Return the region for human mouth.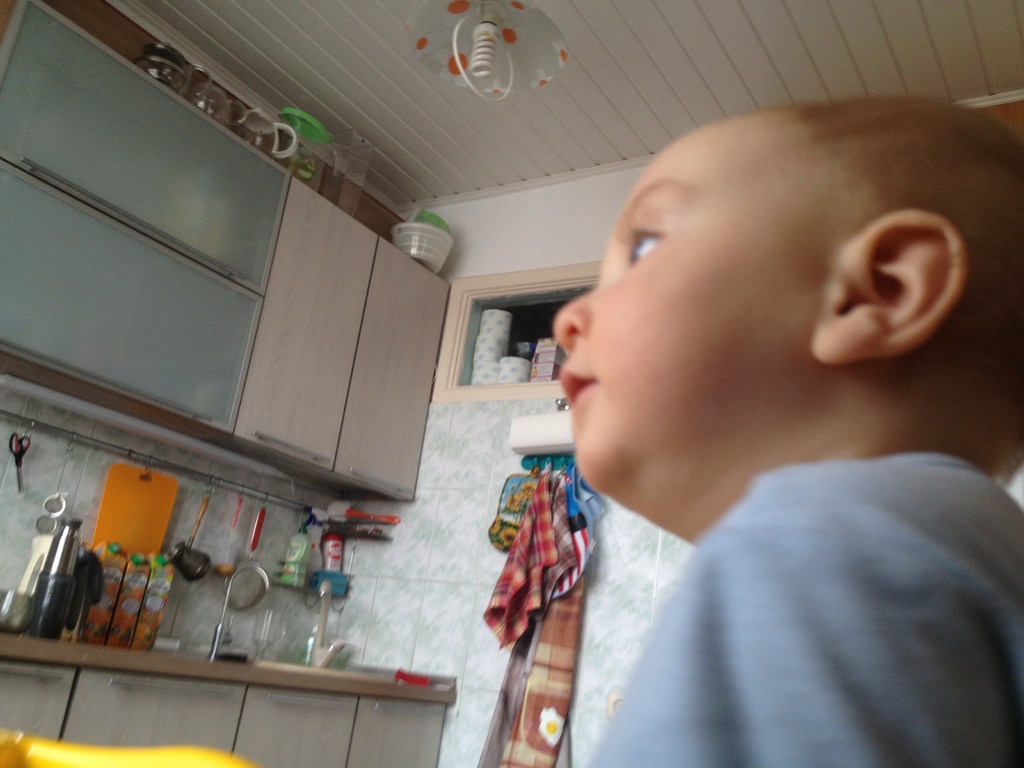
x1=559 y1=371 x2=594 y2=404.
